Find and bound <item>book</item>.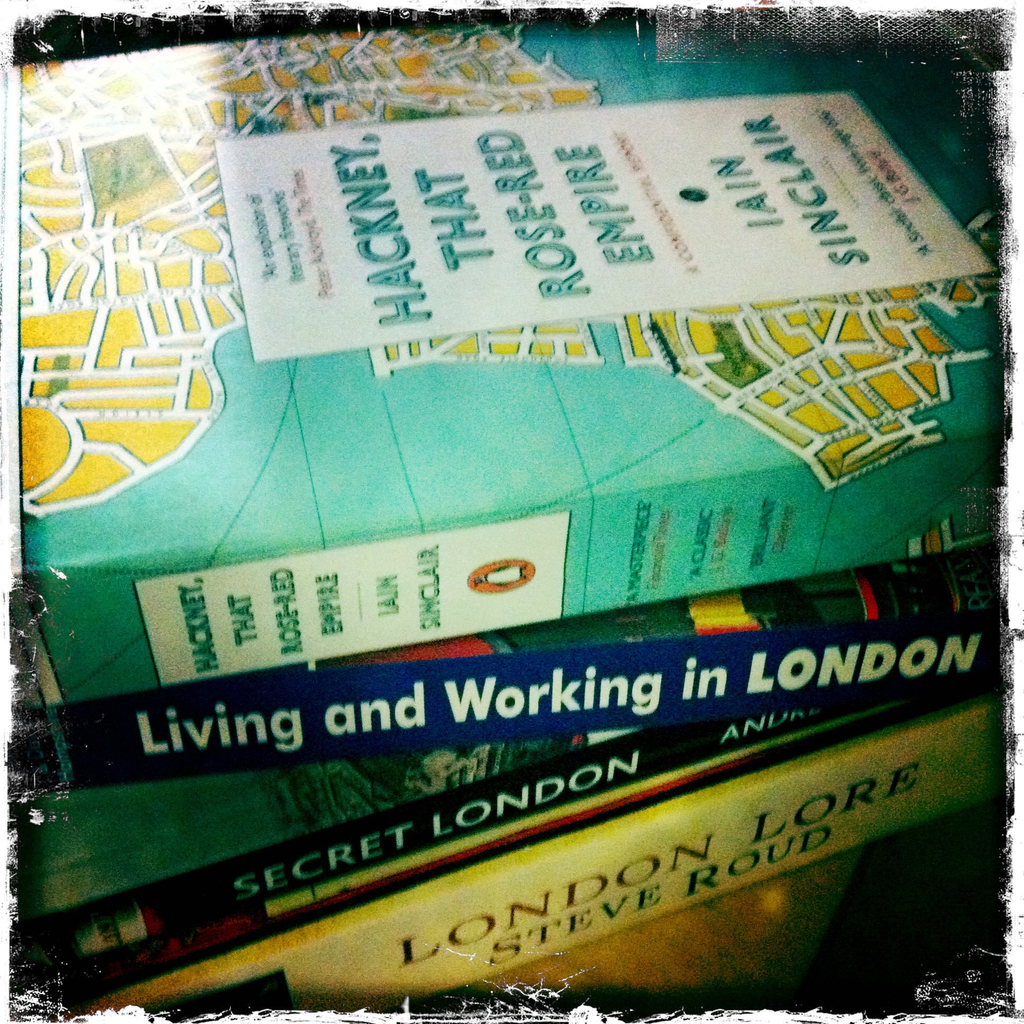
Bound: 2/687/996/1016.
